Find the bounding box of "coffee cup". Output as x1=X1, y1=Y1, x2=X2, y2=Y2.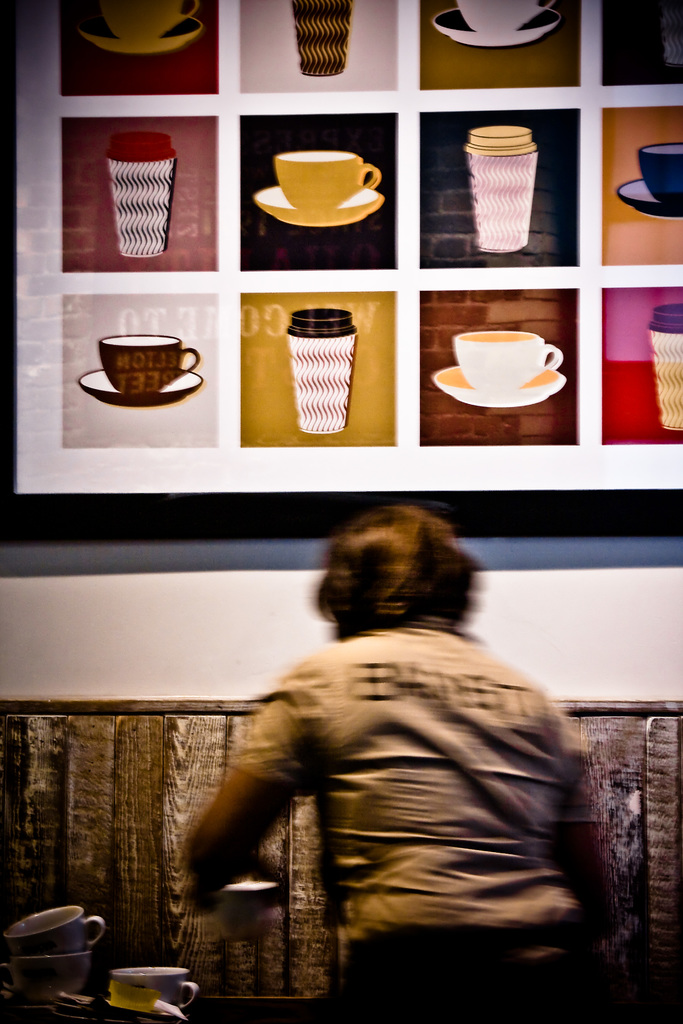
x1=96, y1=333, x2=199, y2=392.
